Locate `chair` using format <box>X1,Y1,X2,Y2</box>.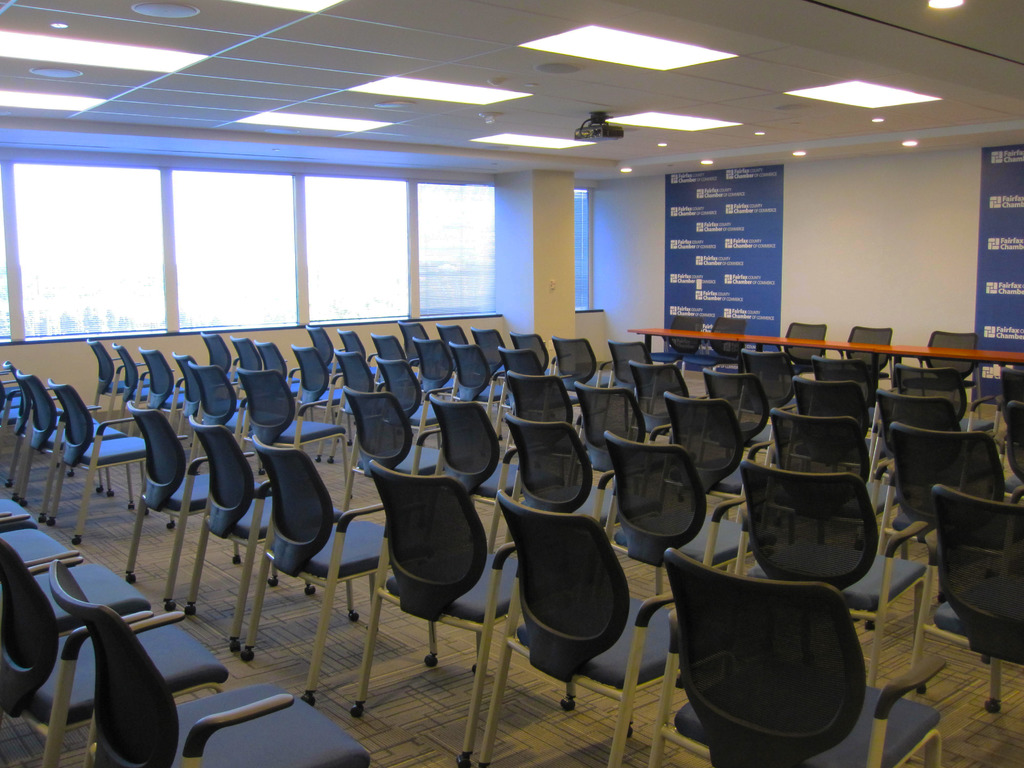
<box>138,346,202,434</box>.
